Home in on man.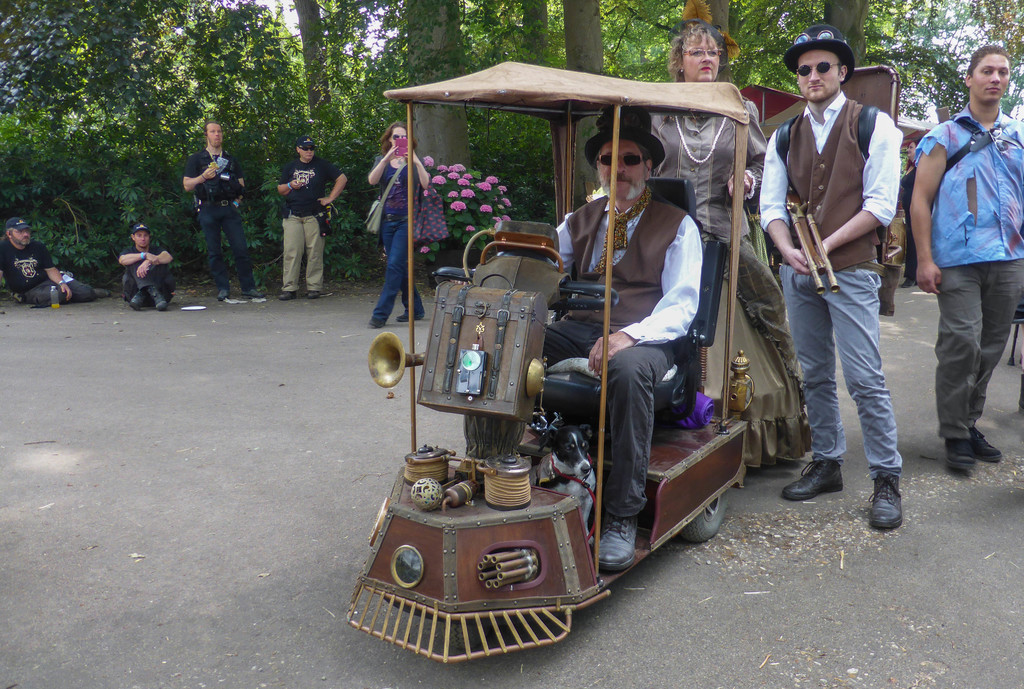
Homed in at Rect(118, 221, 175, 306).
